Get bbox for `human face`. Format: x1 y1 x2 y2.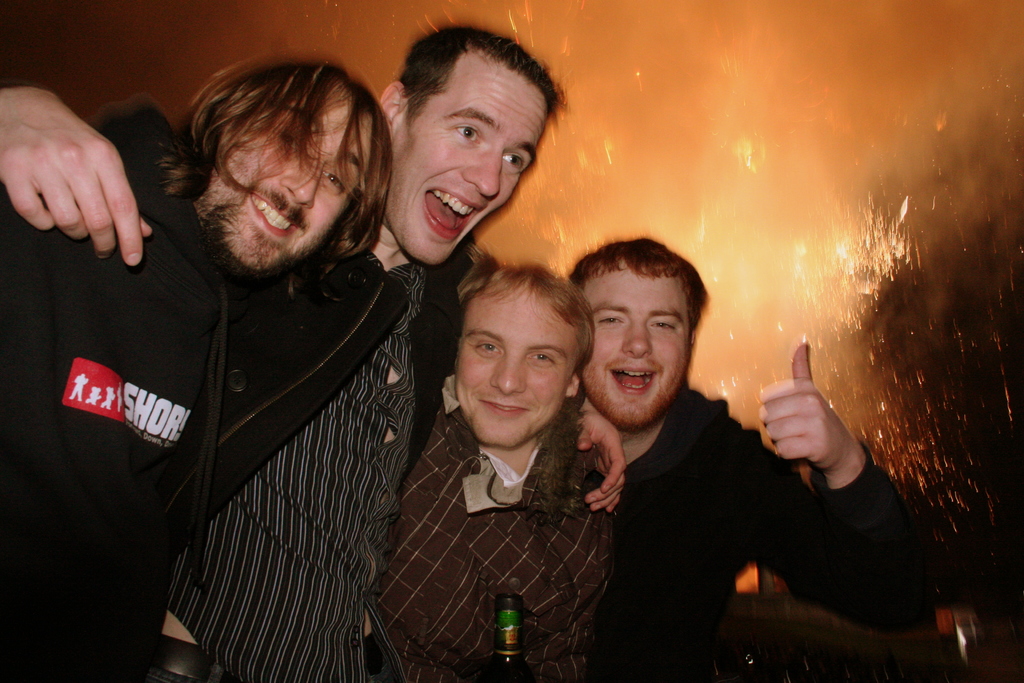
584 269 691 428.
